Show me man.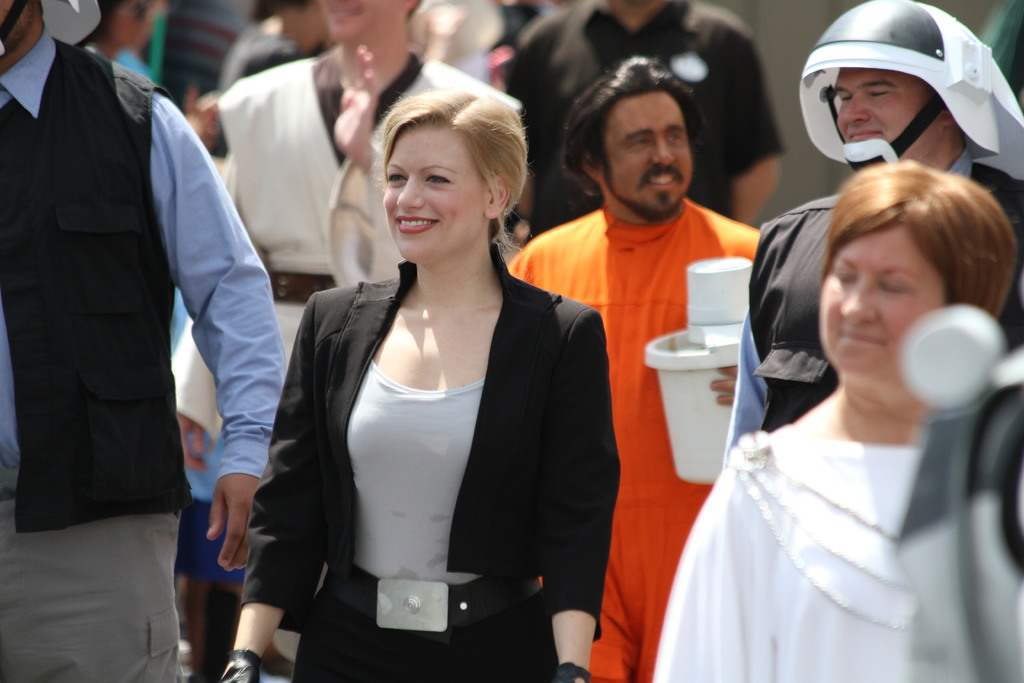
man is here: <bbox>0, 0, 283, 647</bbox>.
